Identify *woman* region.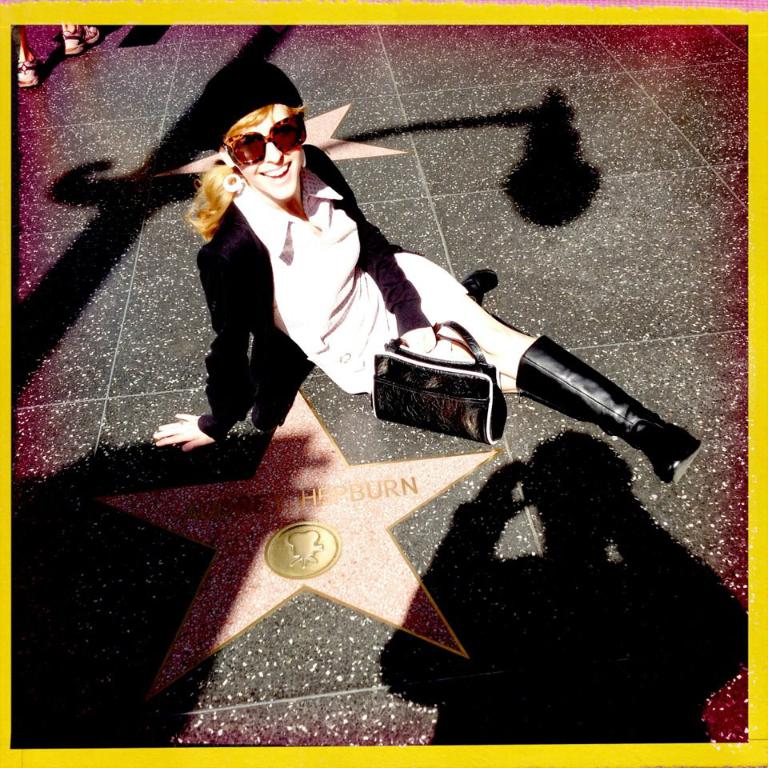
Region: bbox(95, 70, 658, 542).
